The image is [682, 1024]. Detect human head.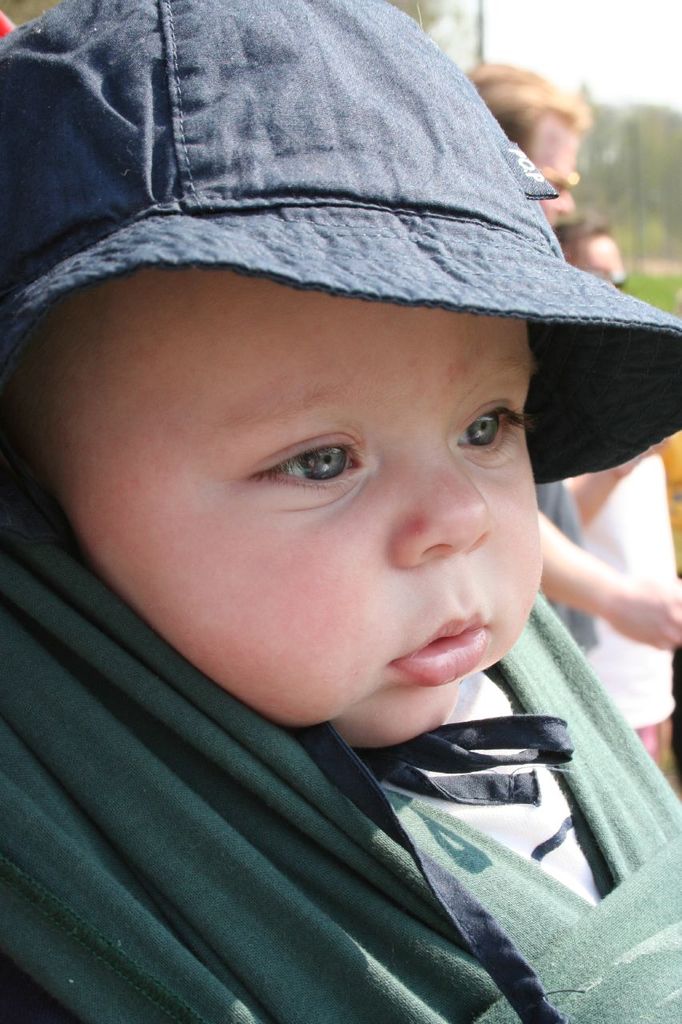
Detection: box=[0, 1, 680, 744].
